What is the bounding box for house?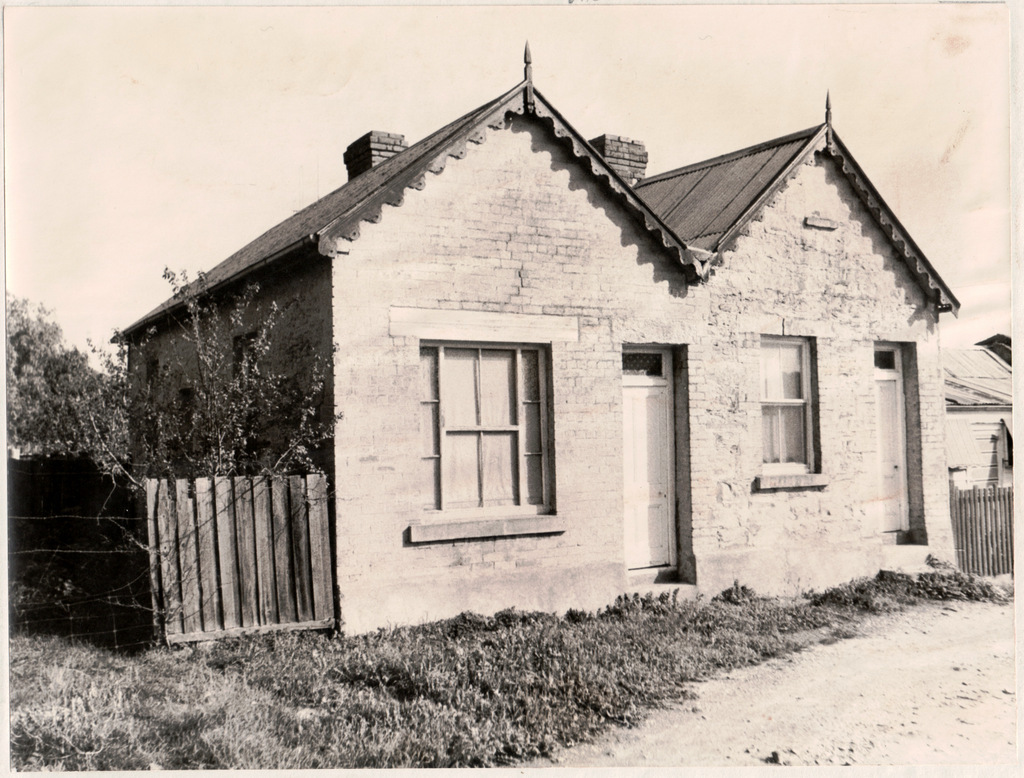
select_region(109, 46, 947, 680).
